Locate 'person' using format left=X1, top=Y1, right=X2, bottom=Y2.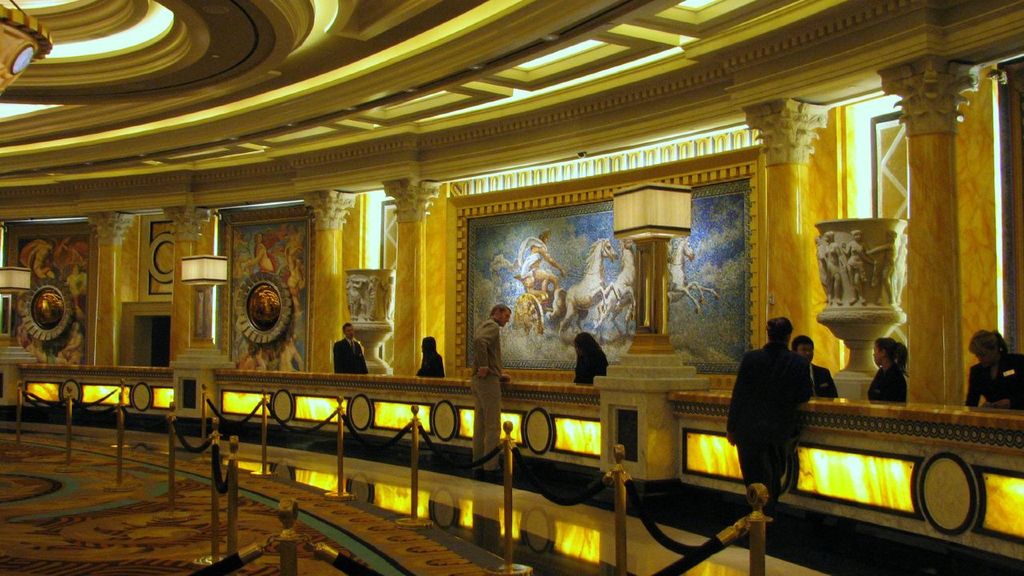
left=898, top=230, right=909, bottom=304.
